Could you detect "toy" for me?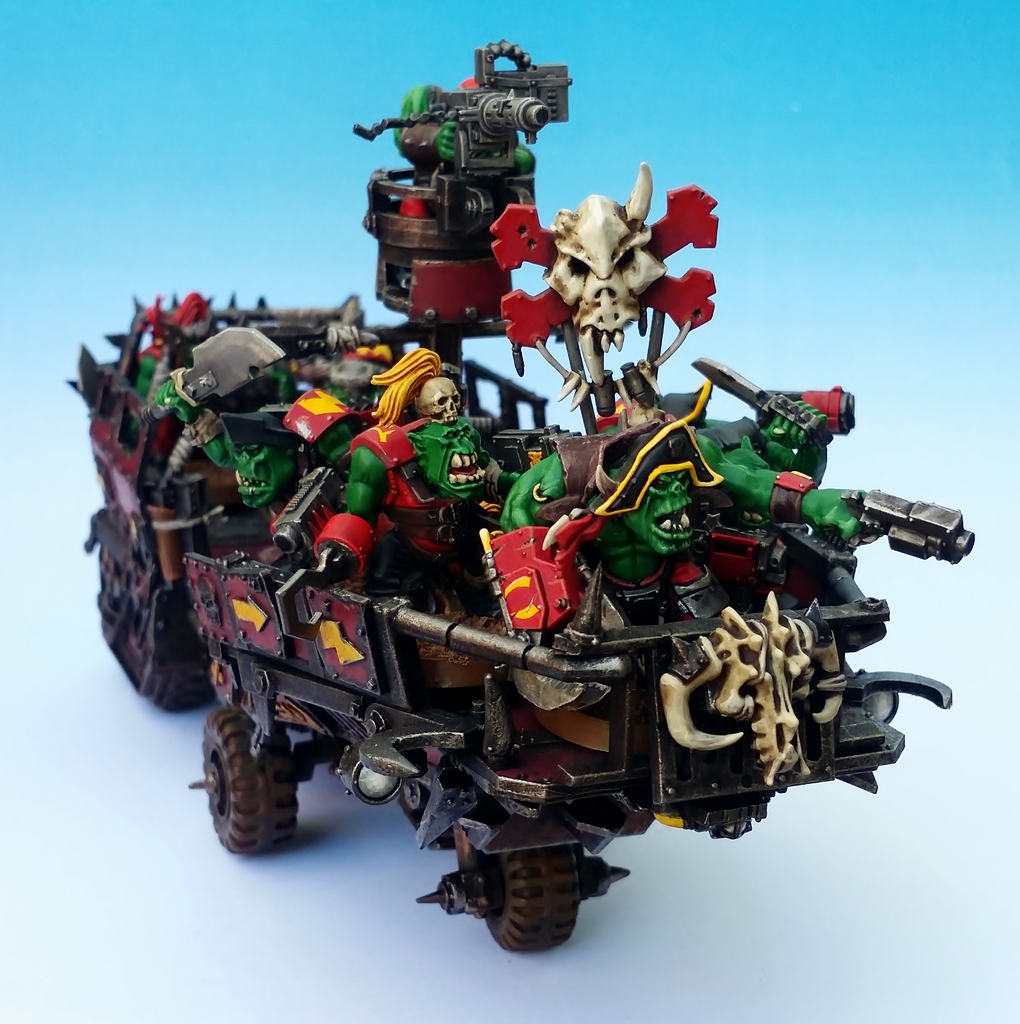
Detection result: bbox=[52, 40, 969, 951].
